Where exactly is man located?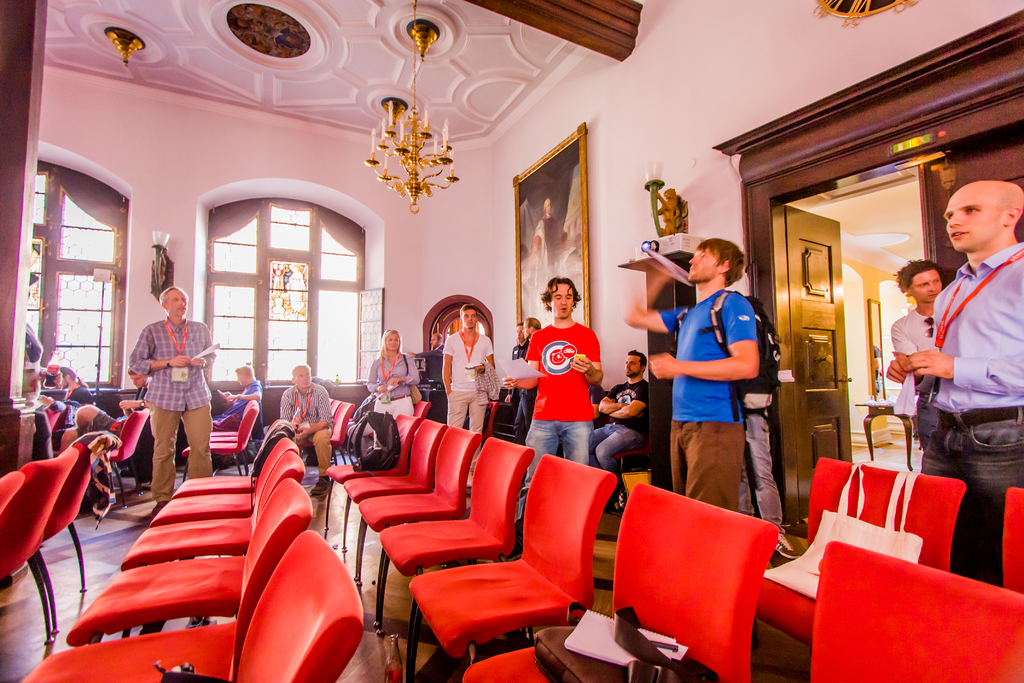
Its bounding box is bbox=[276, 361, 332, 493].
